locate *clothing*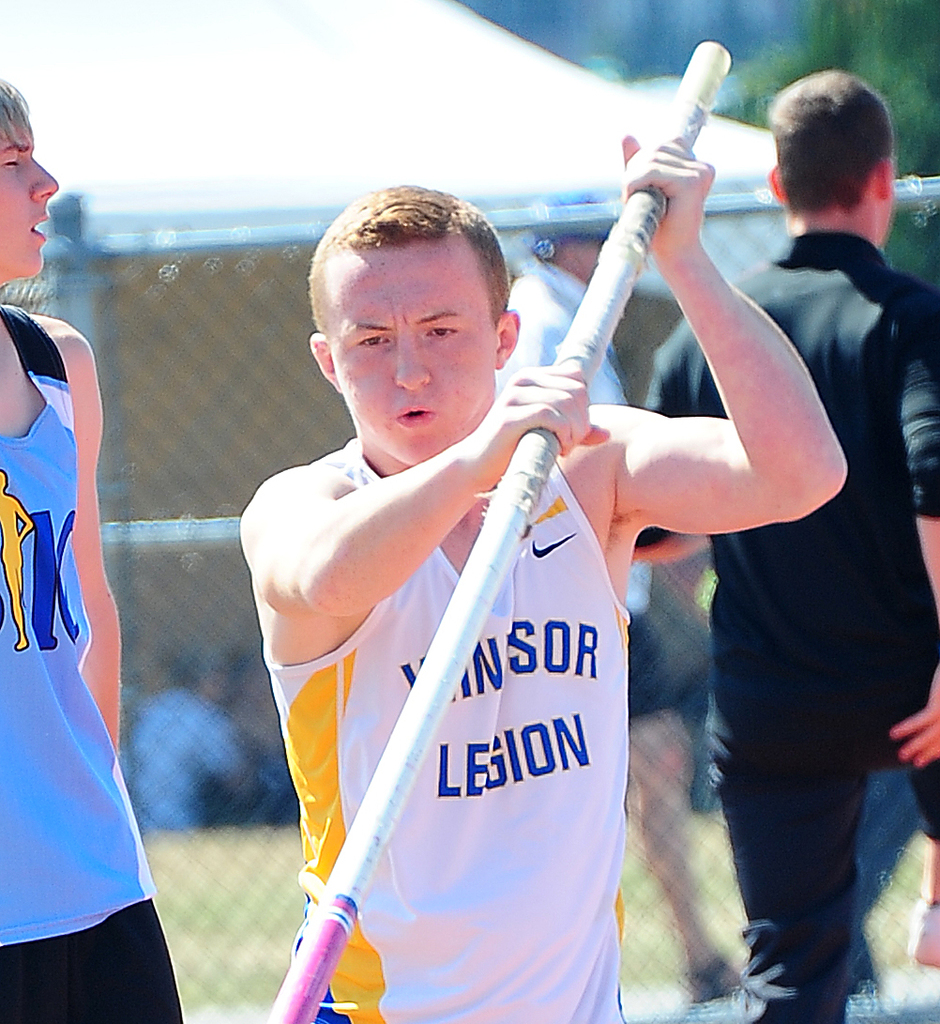
Rect(496, 246, 659, 635)
